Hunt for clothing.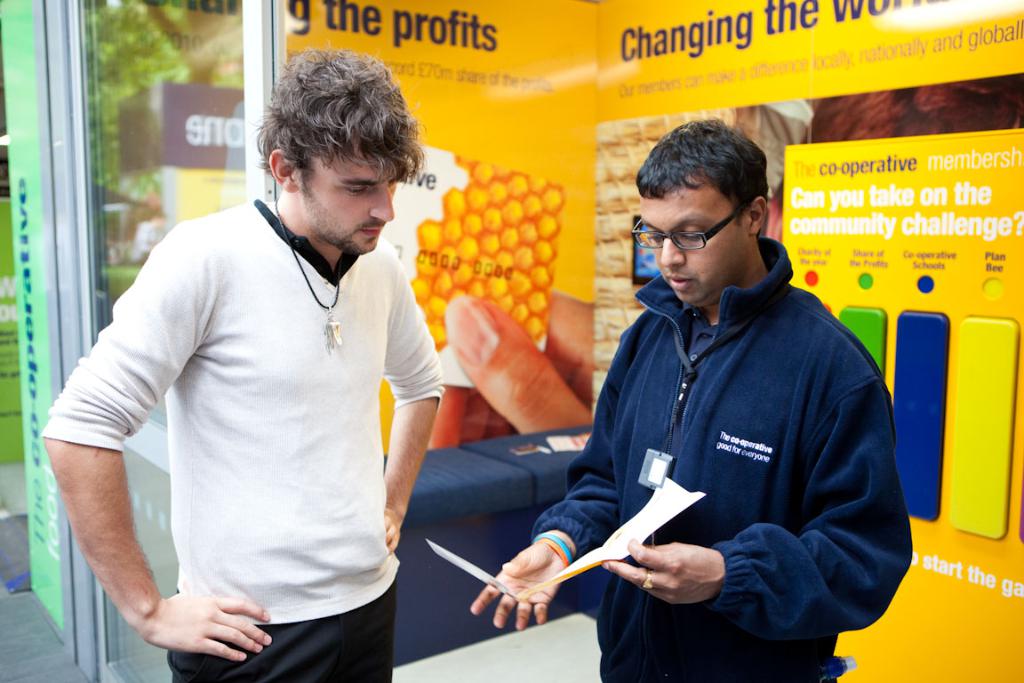
Hunted down at box(526, 229, 913, 682).
